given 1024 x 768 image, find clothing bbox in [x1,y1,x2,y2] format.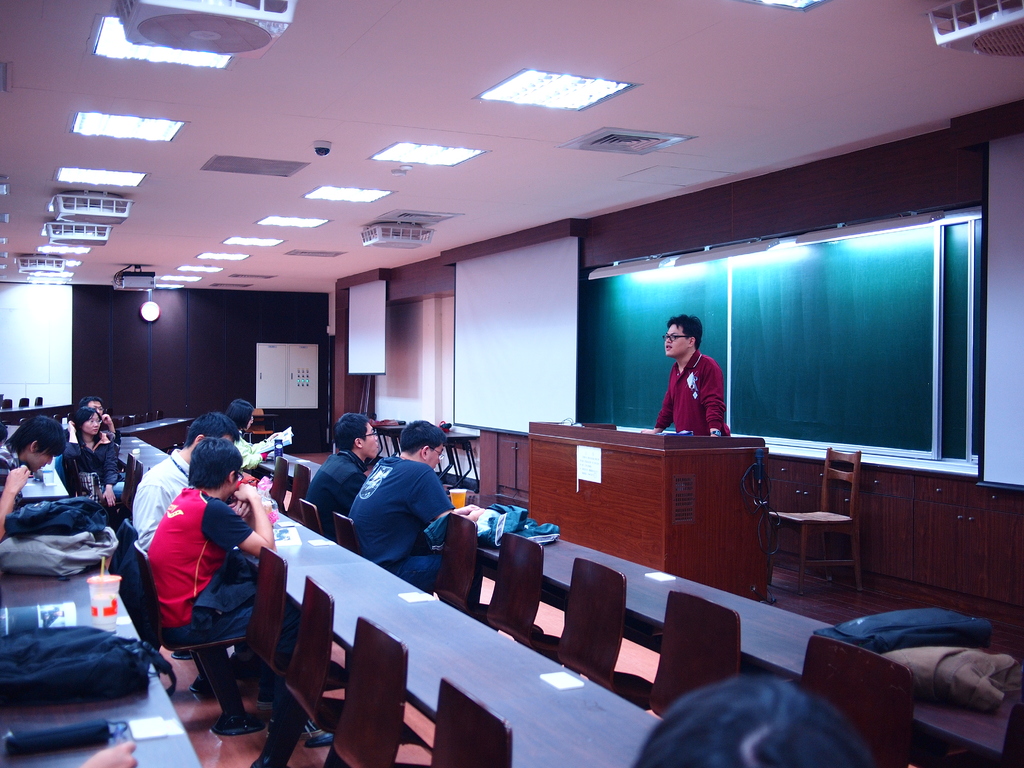
[654,351,735,436].
